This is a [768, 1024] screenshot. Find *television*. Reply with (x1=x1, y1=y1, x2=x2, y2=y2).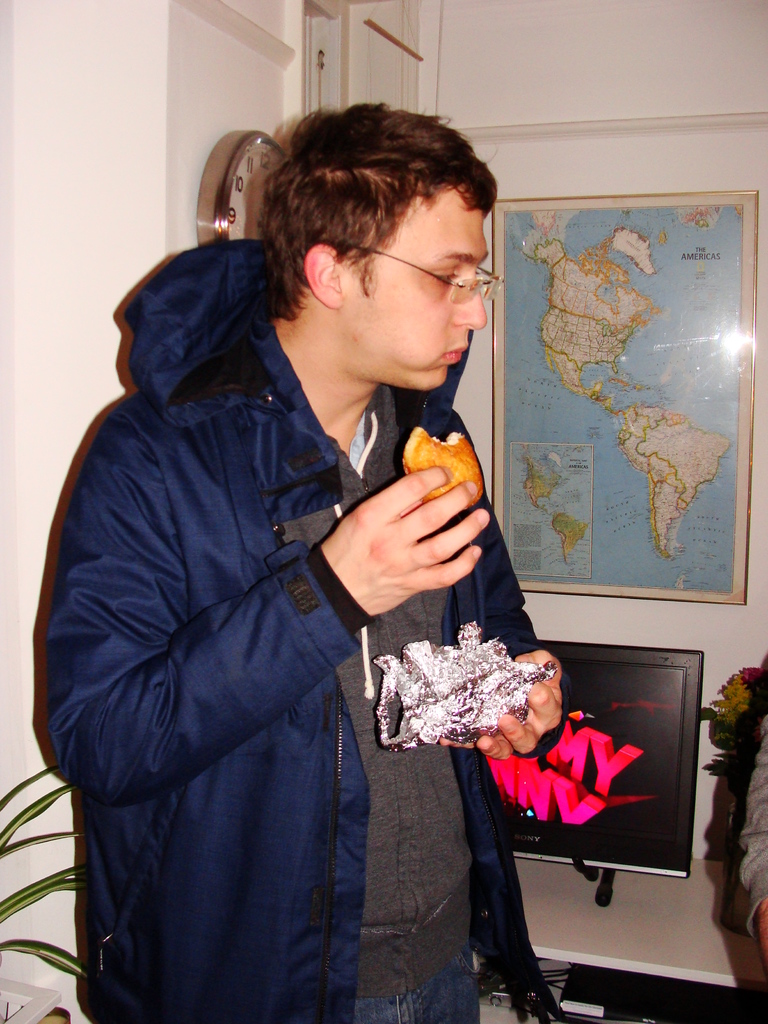
(x1=500, y1=631, x2=708, y2=876).
